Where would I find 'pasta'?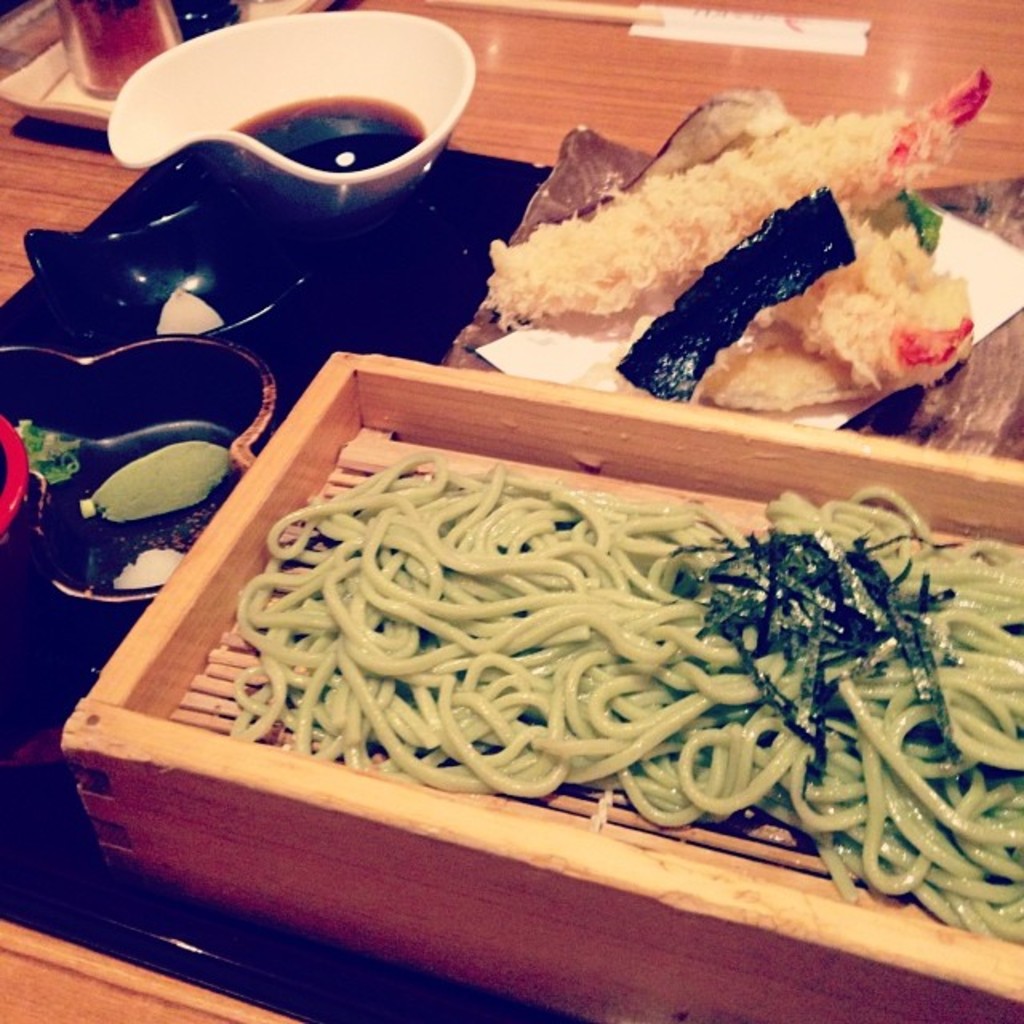
At 235/477/1022/938.
